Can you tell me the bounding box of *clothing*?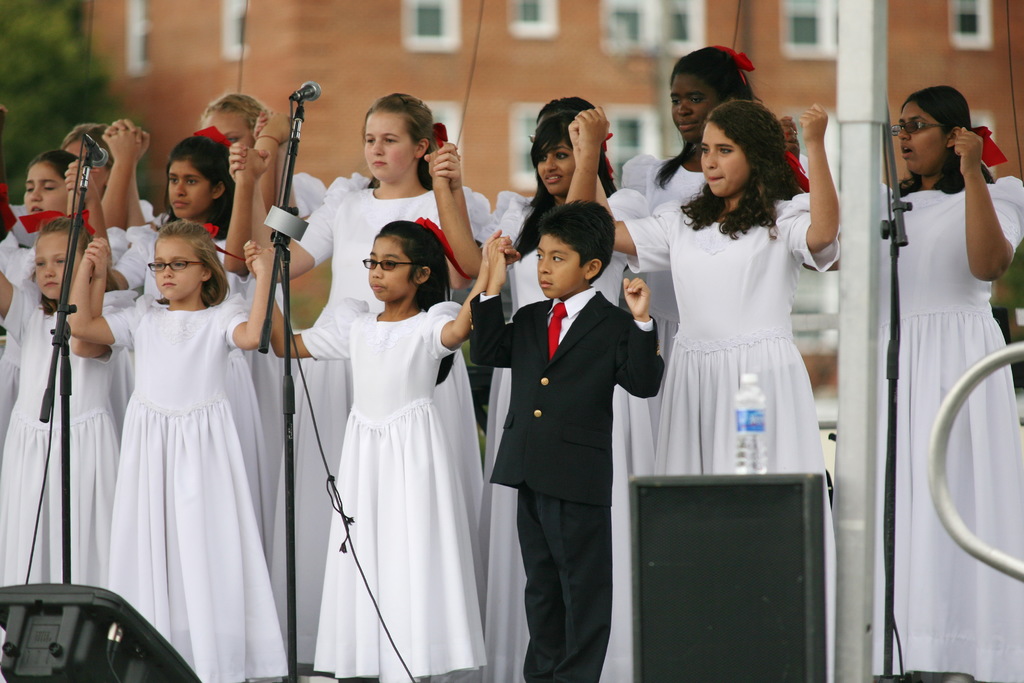
[left=645, top=185, right=845, bottom=490].
